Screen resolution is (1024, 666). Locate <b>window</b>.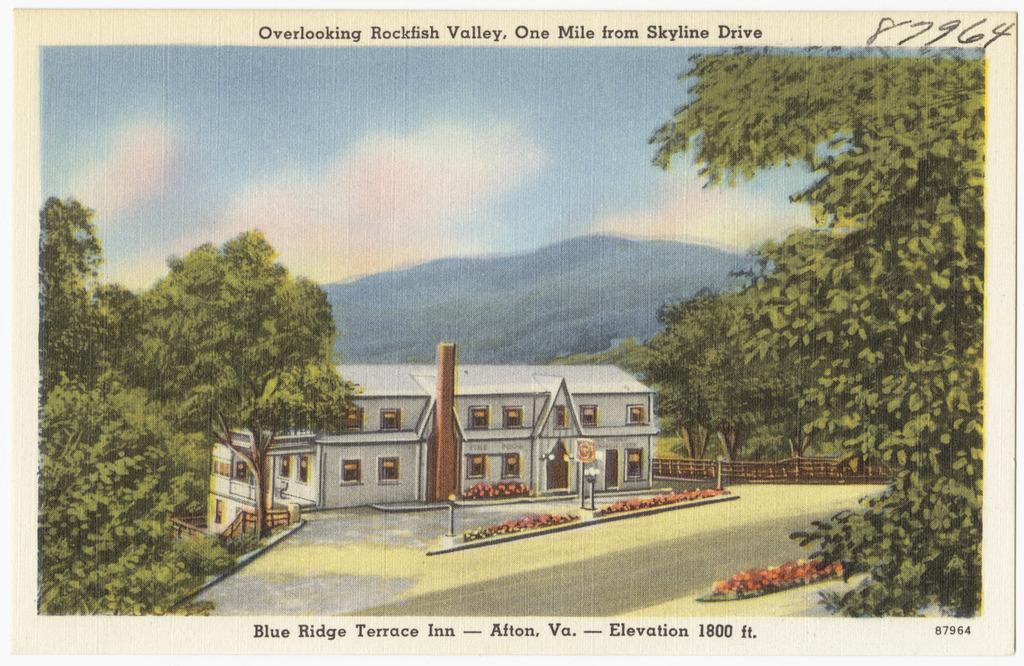
(left=626, top=406, right=646, bottom=427).
